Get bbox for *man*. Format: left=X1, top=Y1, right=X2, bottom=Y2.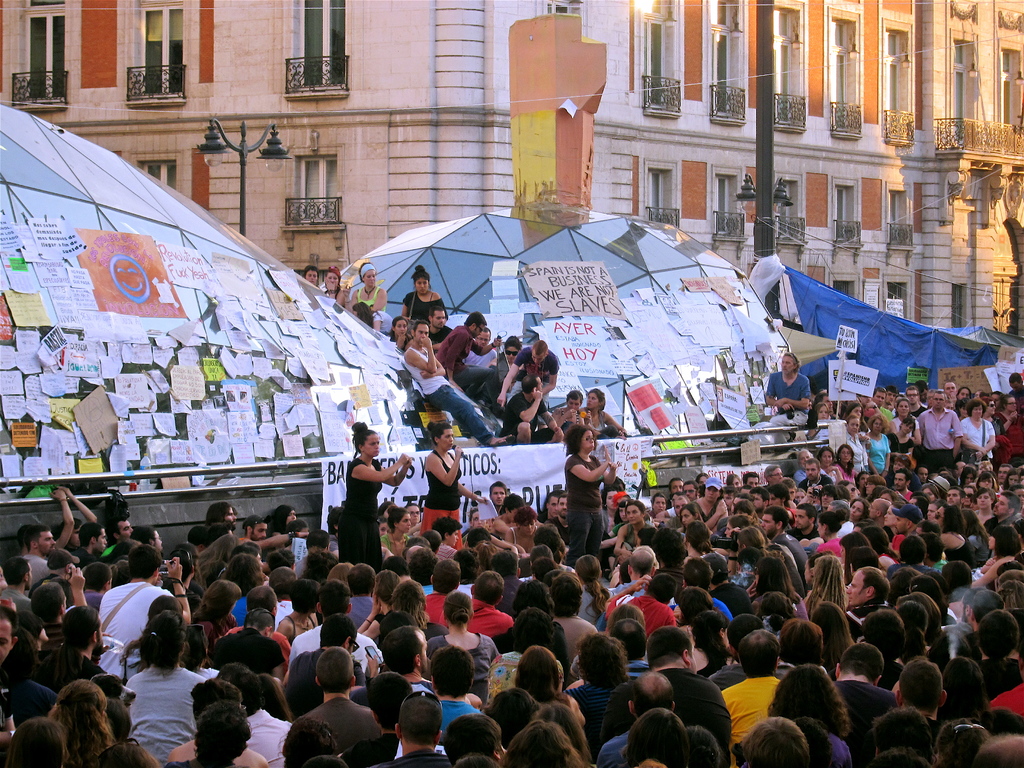
left=388, top=688, right=450, bottom=767.
